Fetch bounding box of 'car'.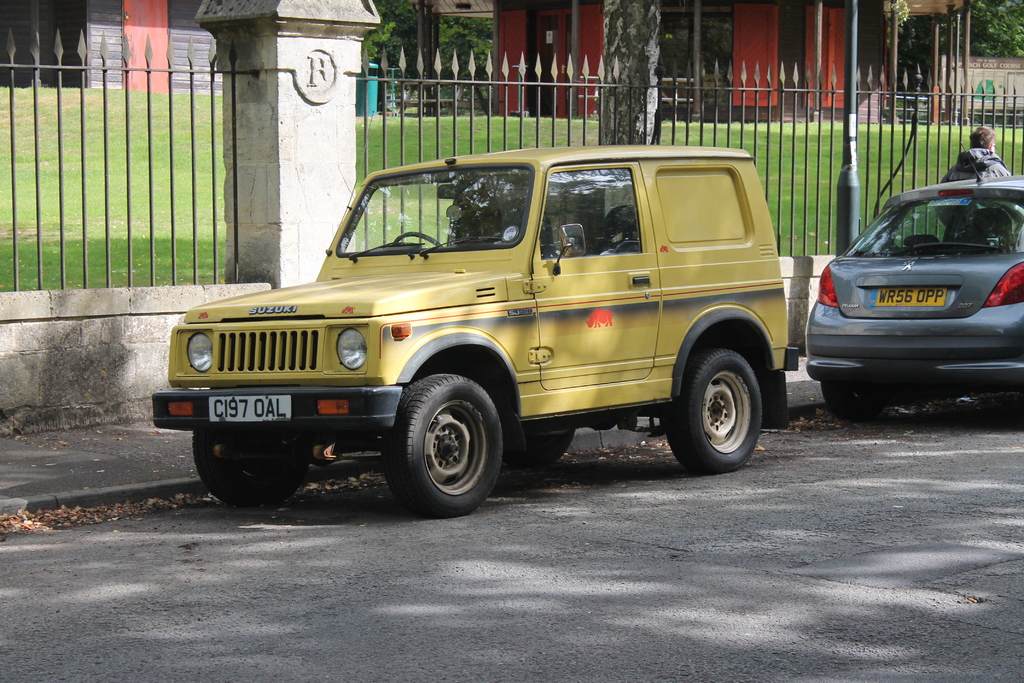
Bbox: {"left": 149, "top": 135, "right": 804, "bottom": 508}.
